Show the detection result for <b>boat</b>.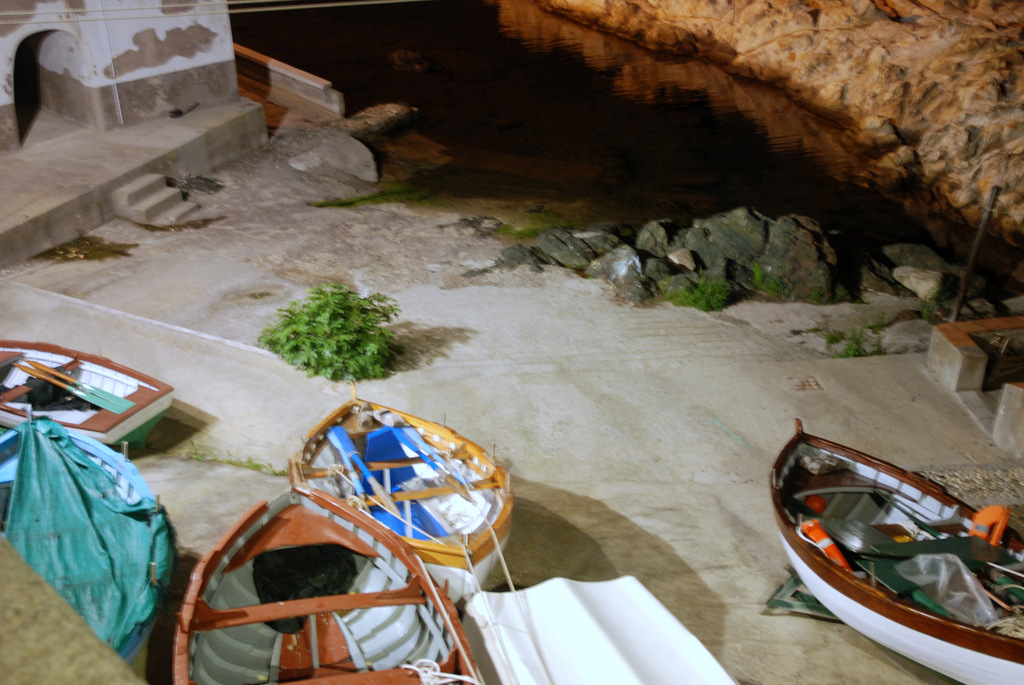
(0,332,179,461).
